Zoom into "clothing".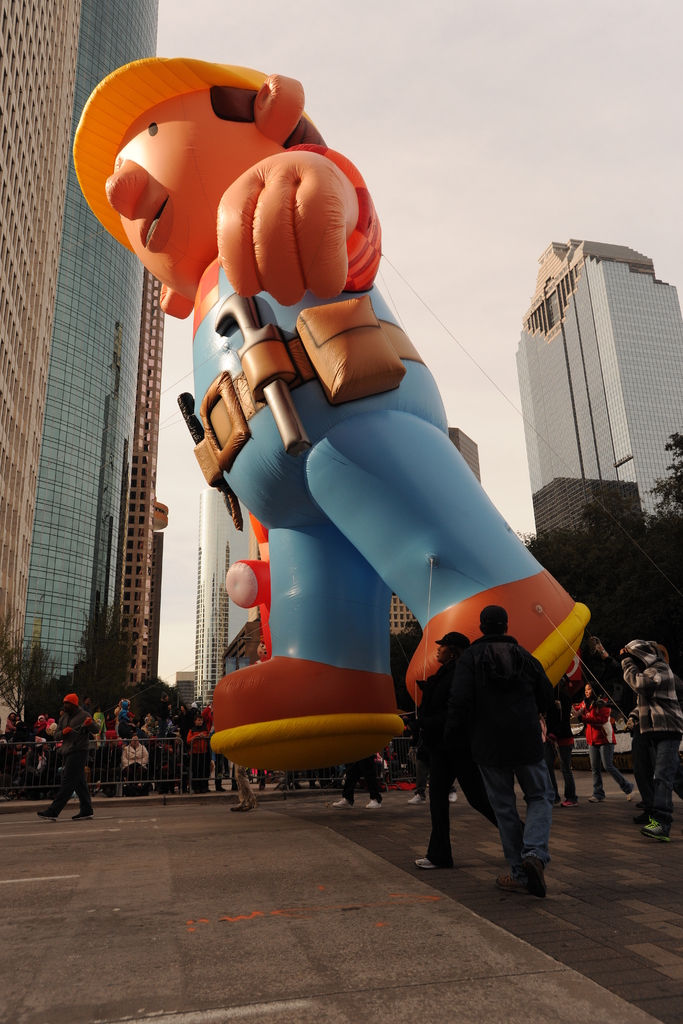
Zoom target: detection(111, 746, 148, 794).
